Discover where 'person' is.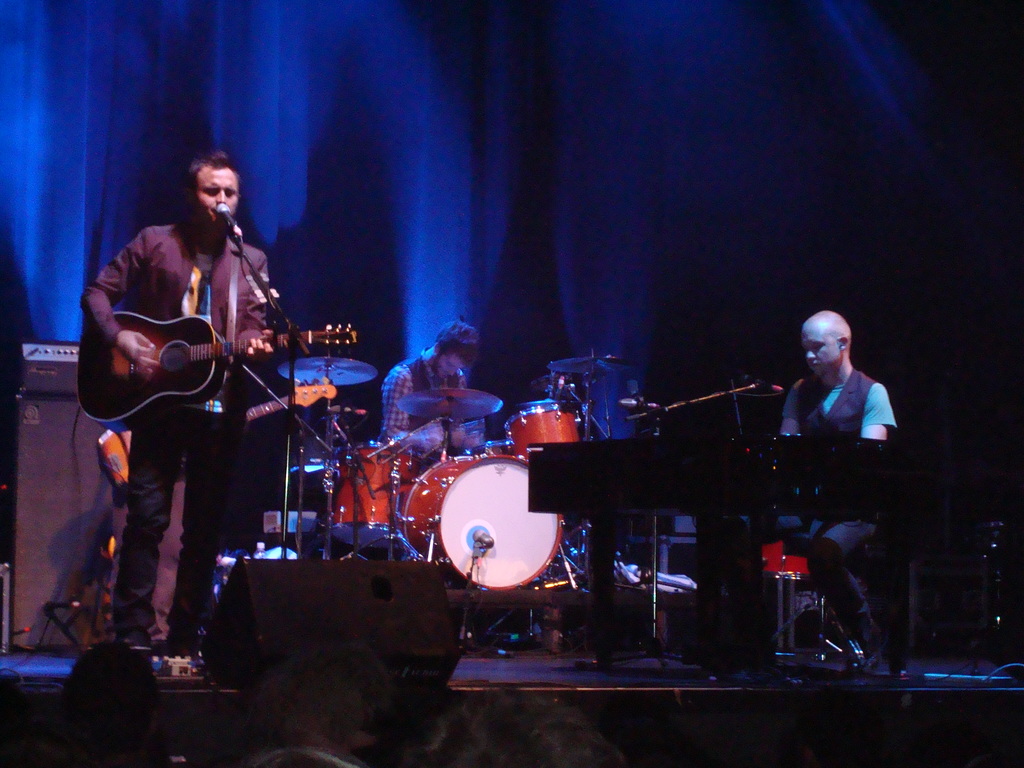
Discovered at <bbox>93, 111, 331, 634</bbox>.
